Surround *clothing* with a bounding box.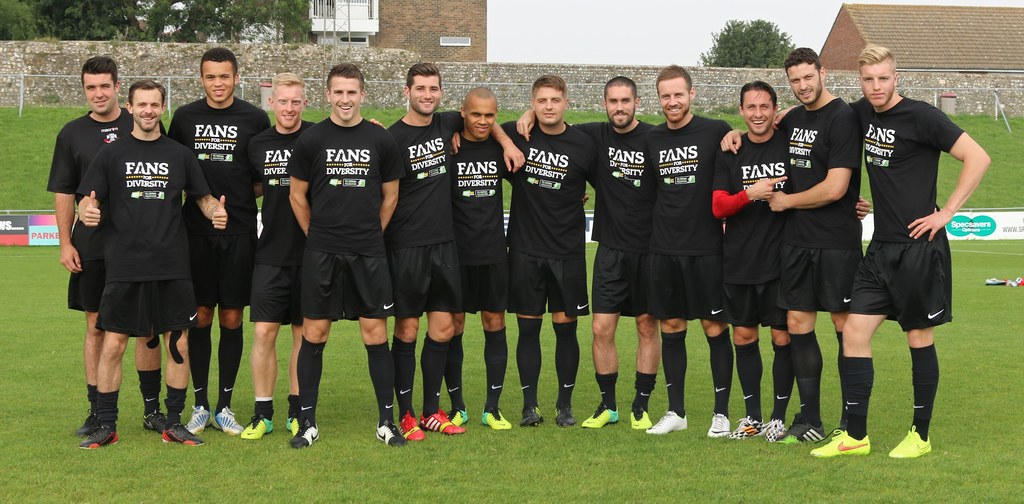
pyautogui.locateOnScreen(775, 88, 862, 305).
